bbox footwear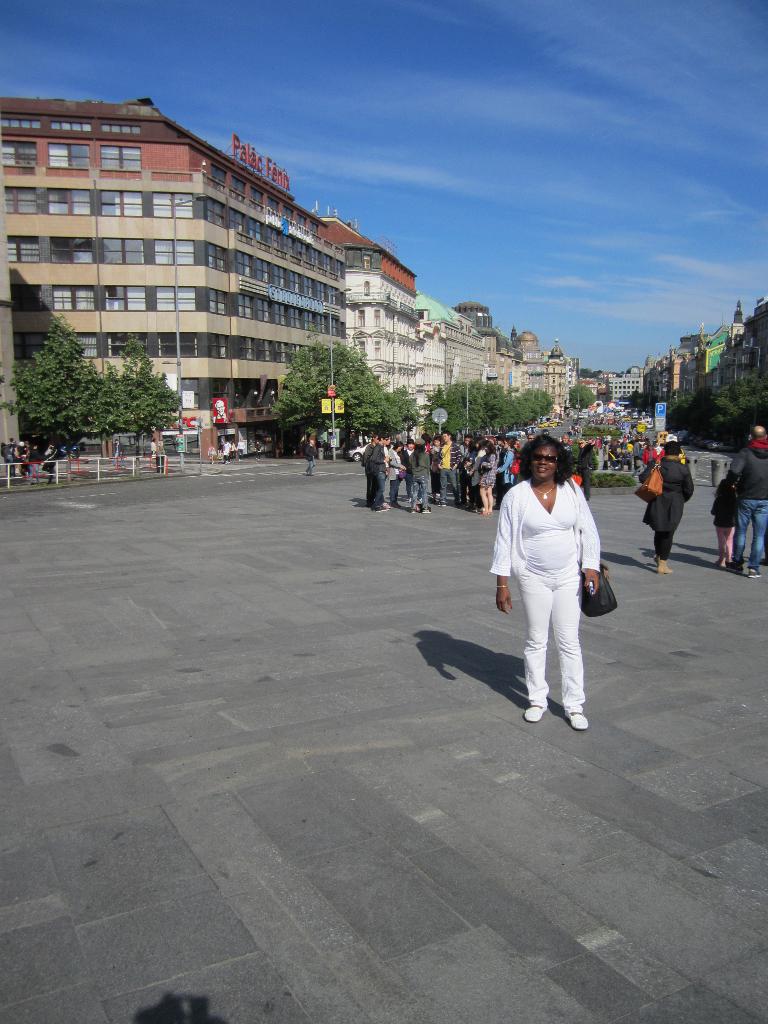
crop(371, 504, 389, 513)
